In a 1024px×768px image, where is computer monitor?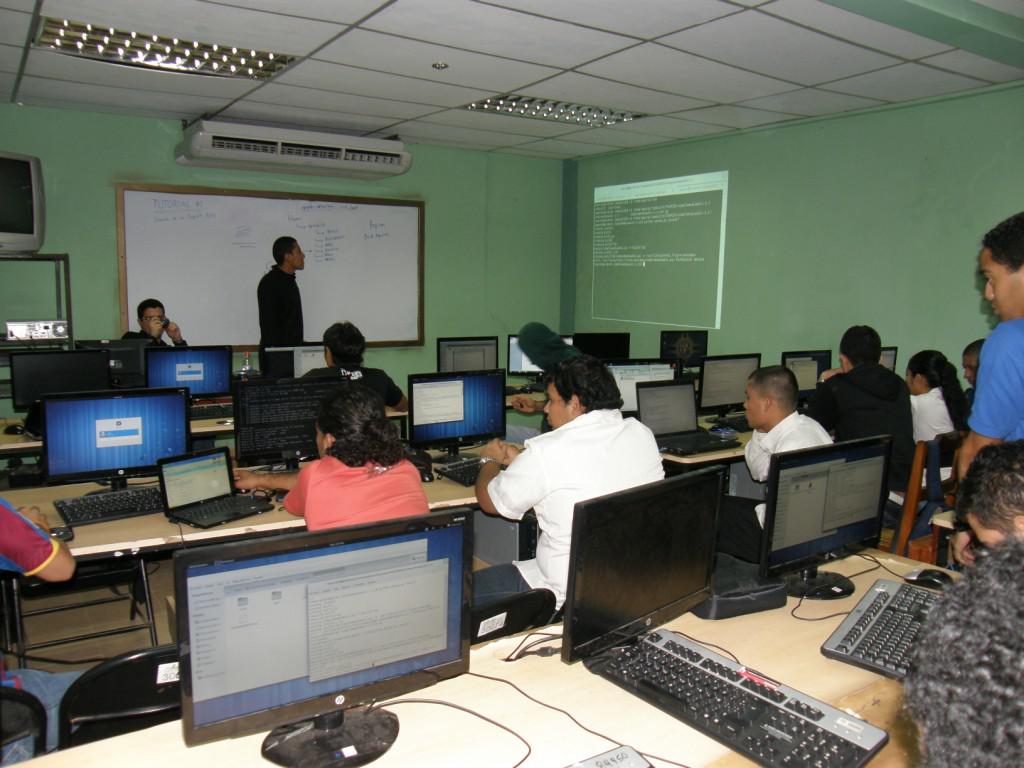
l=433, t=335, r=501, b=378.
